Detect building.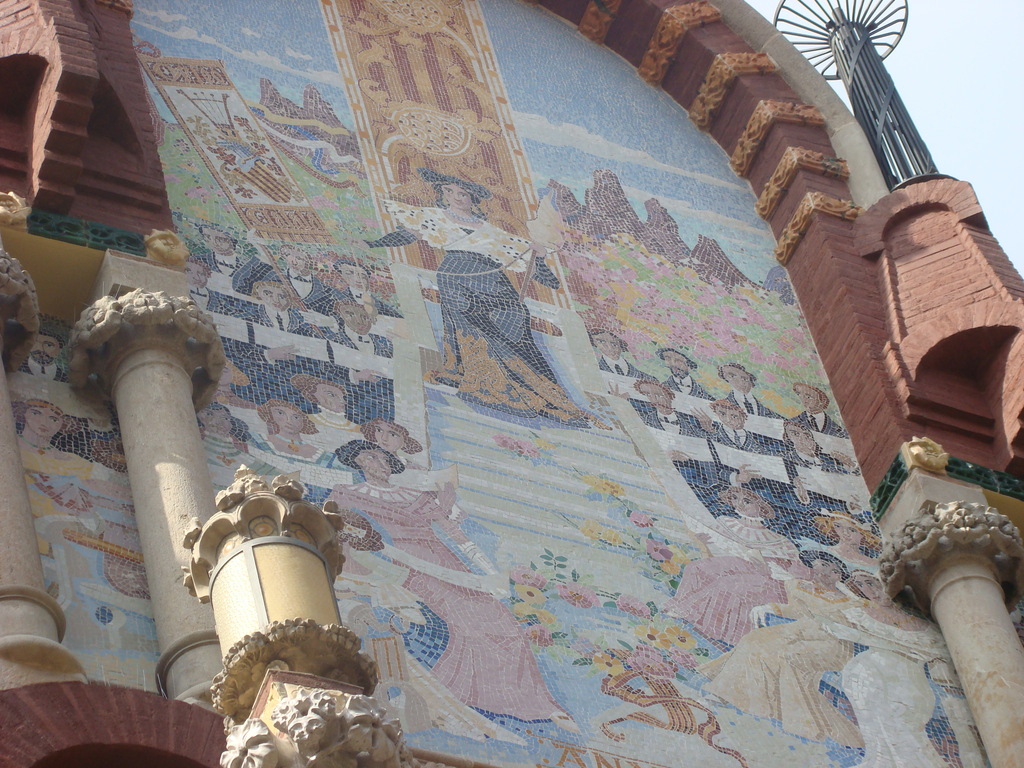
Detected at left=0, top=0, right=1023, bottom=767.
